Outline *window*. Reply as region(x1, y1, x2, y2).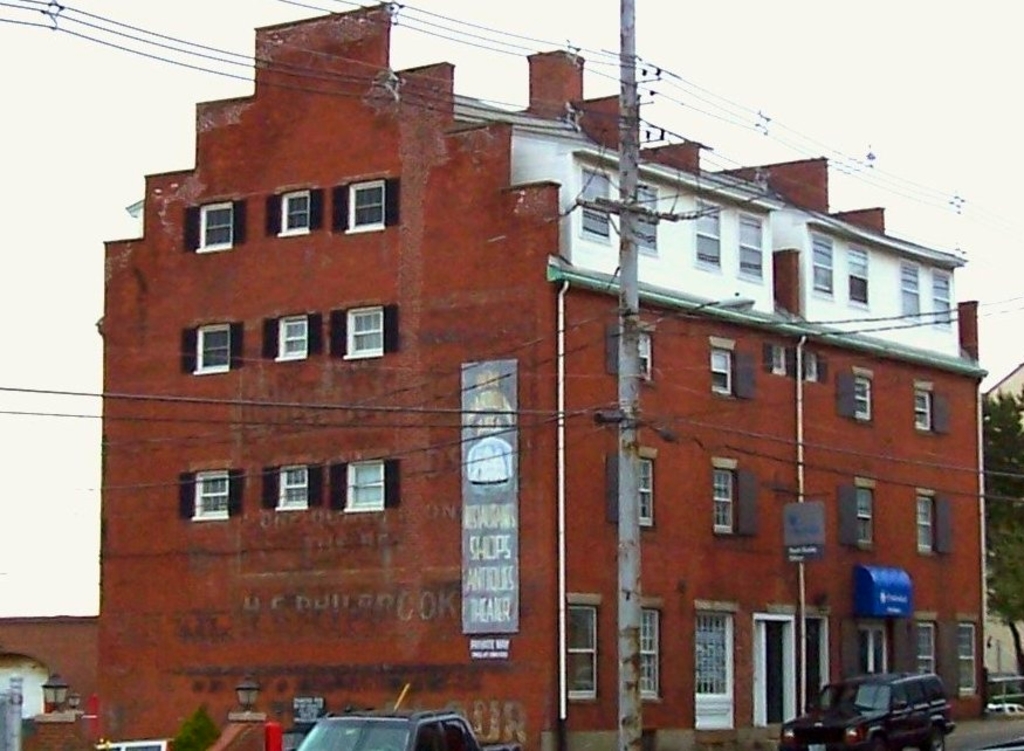
region(855, 489, 877, 544).
